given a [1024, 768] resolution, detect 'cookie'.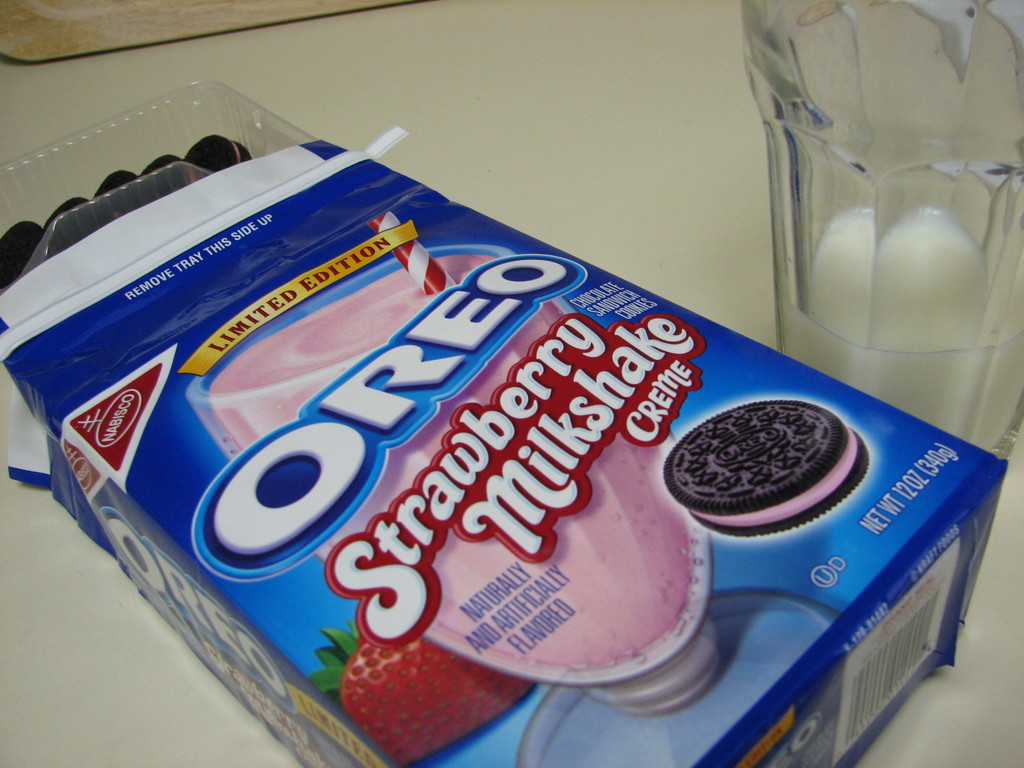
rect(664, 394, 870, 540).
